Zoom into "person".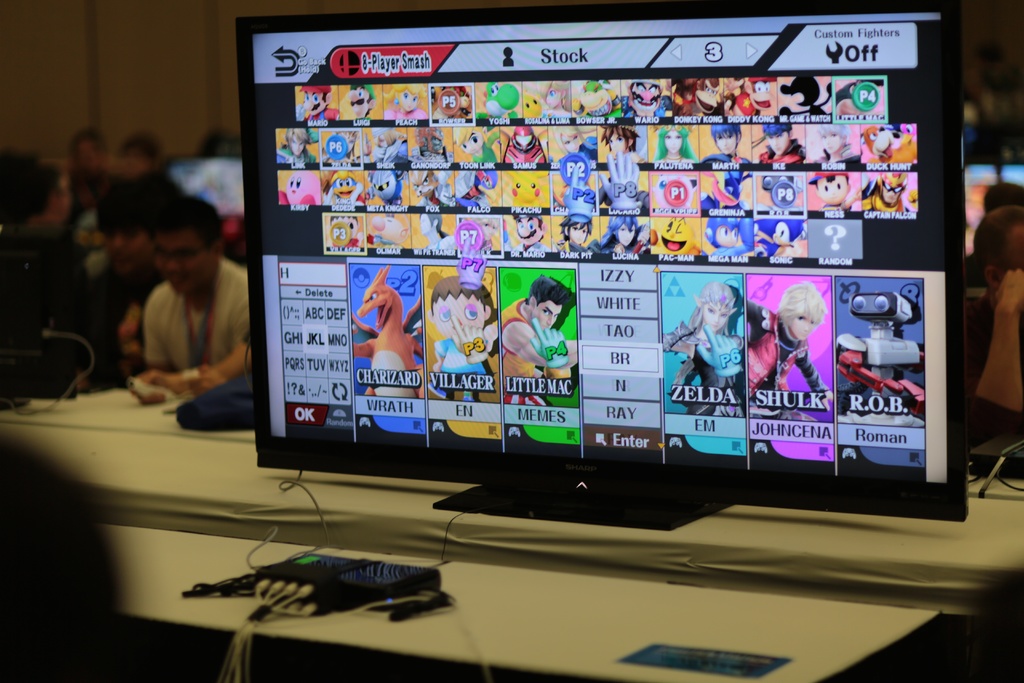
Zoom target: 113, 194, 220, 418.
